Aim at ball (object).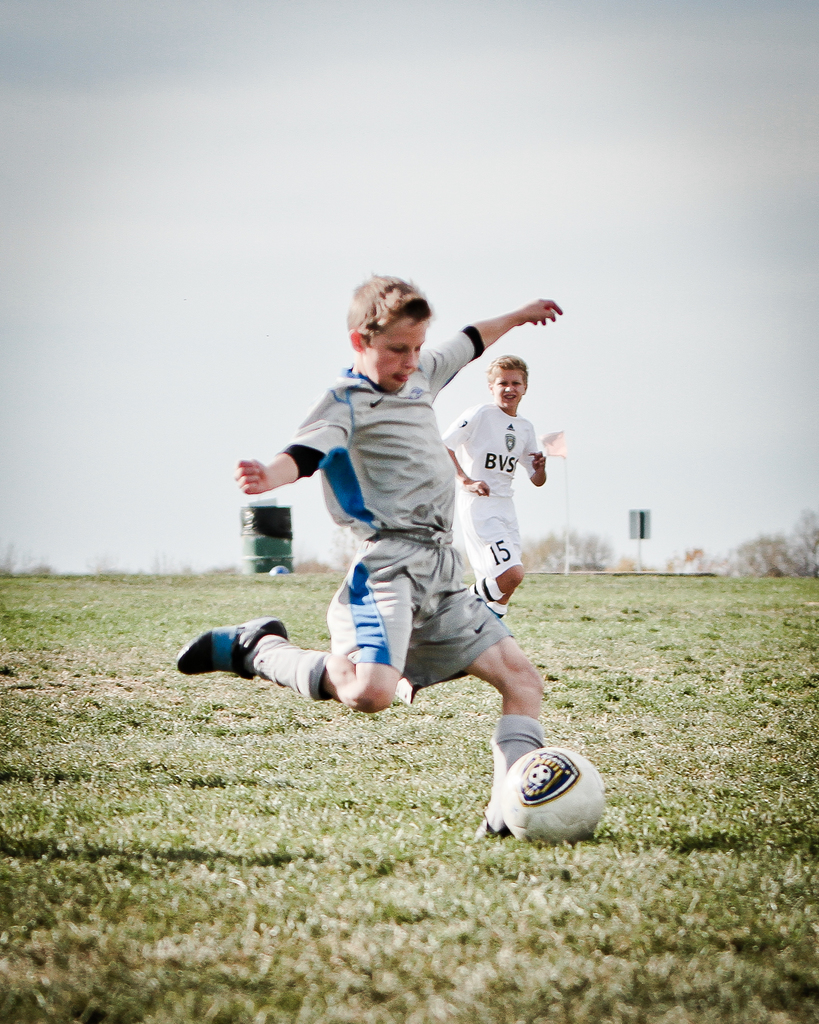
Aimed at [x1=502, y1=750, x2=607, y2=843].
